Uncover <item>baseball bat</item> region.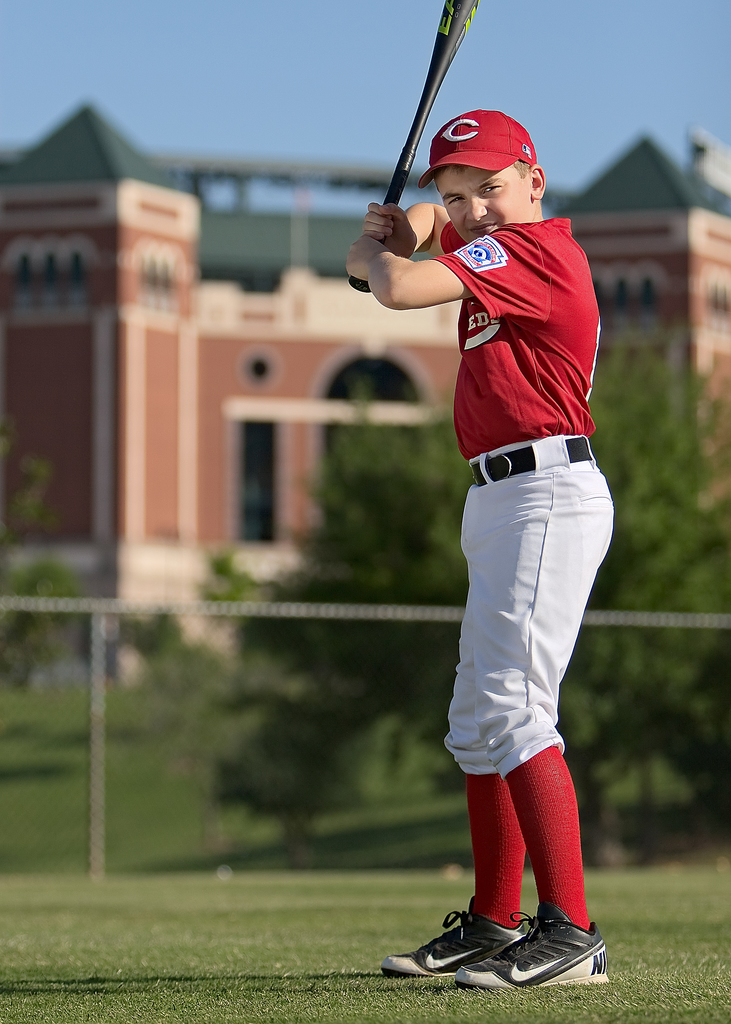
Uncovered: <bbox>348, 0, 482, 294</bbox>.
